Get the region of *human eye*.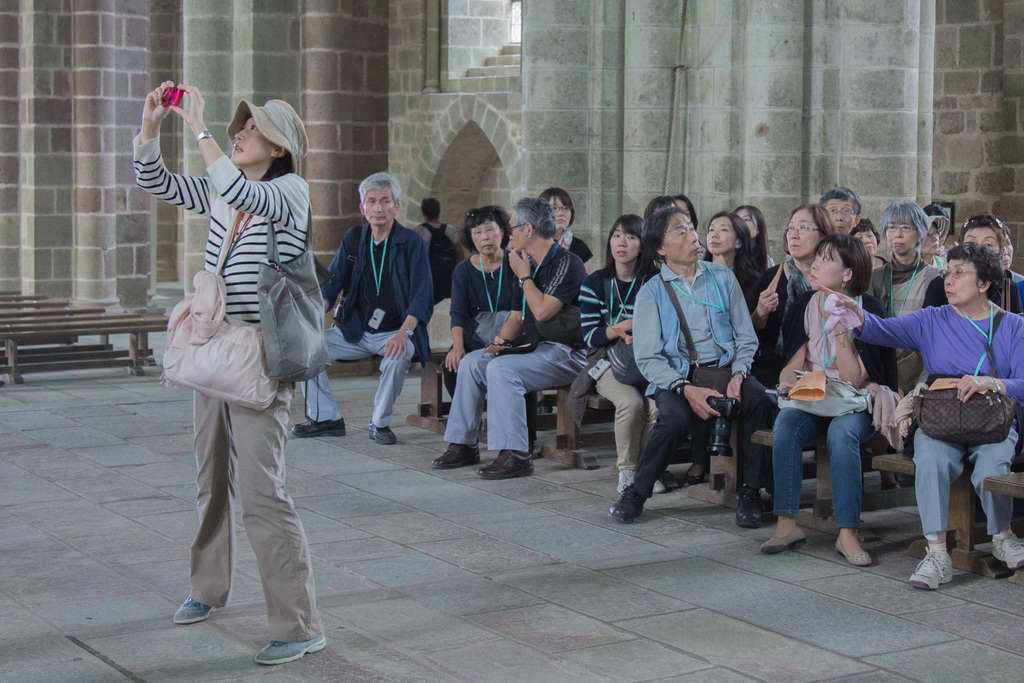
(left=1006, top=240, right=1009, bottom=247).
